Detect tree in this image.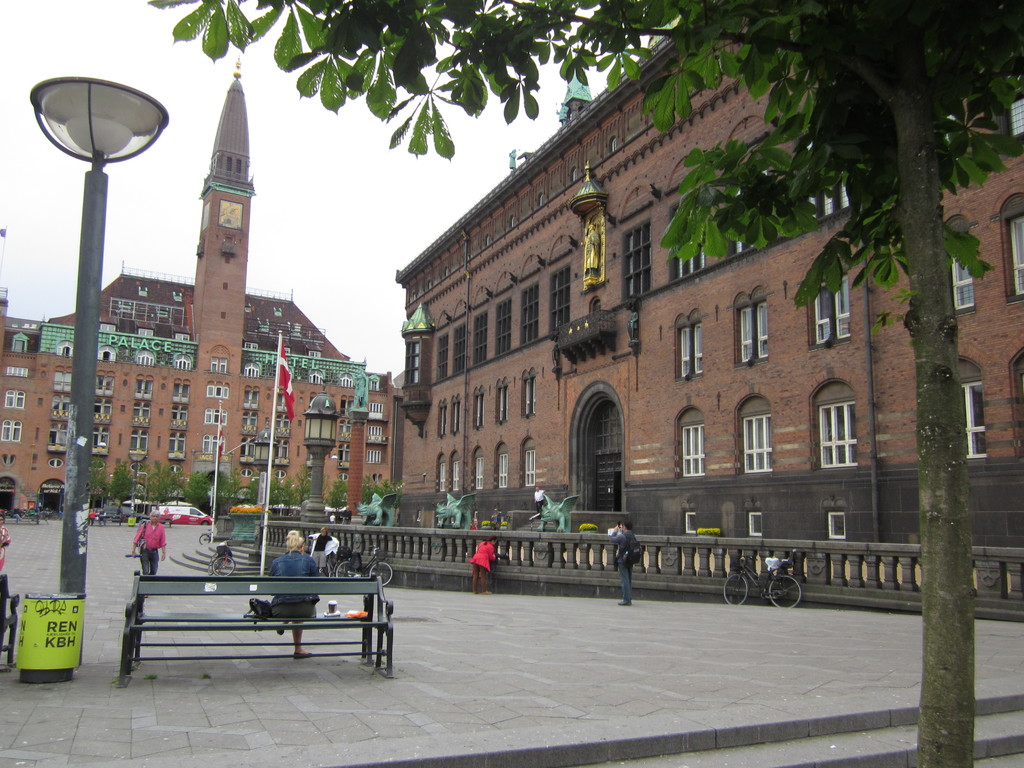
Detection: [left=221, top=474, right=234, bottom=504].
